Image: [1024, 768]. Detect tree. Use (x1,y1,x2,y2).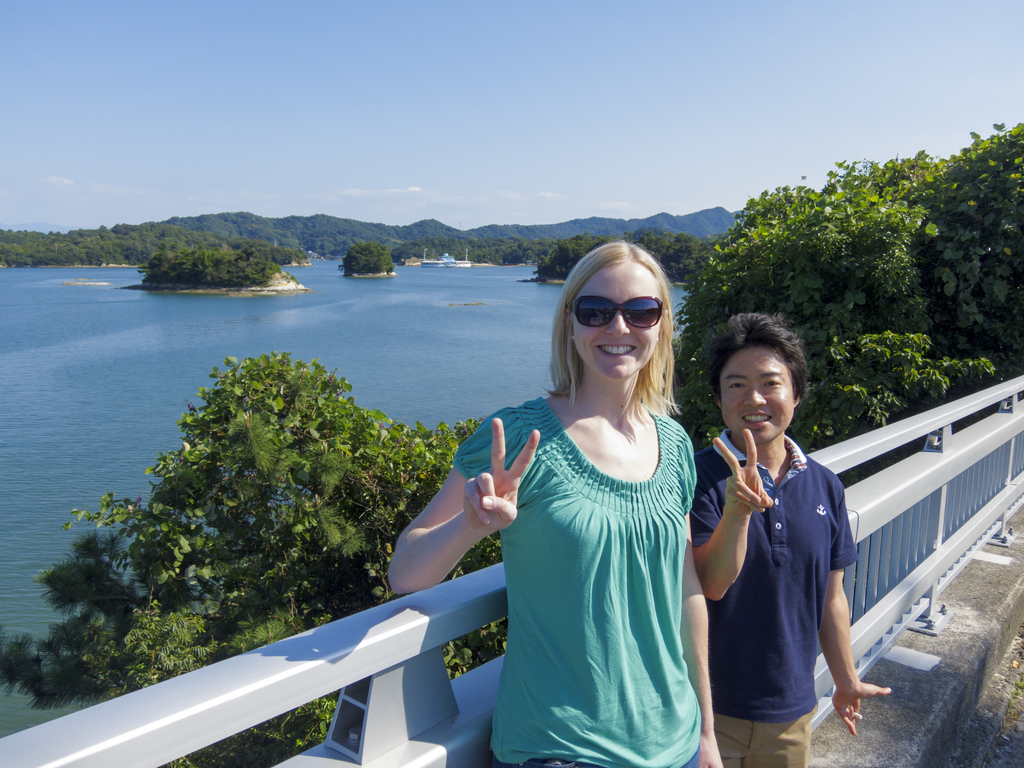
(74,346,516,767).
